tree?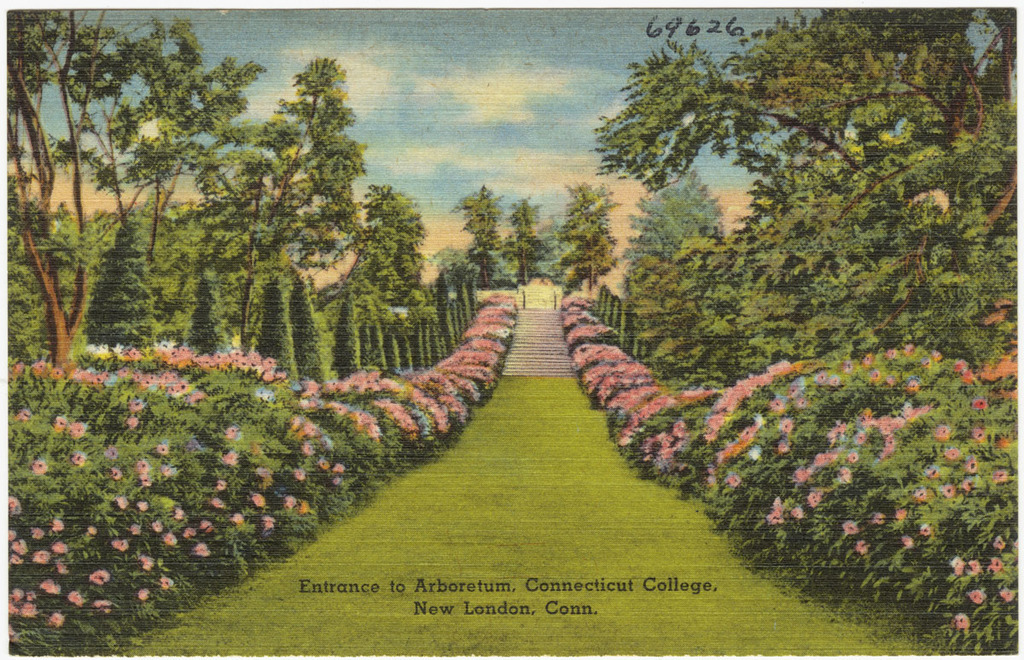
l=509, t=198, r=551, b=312
